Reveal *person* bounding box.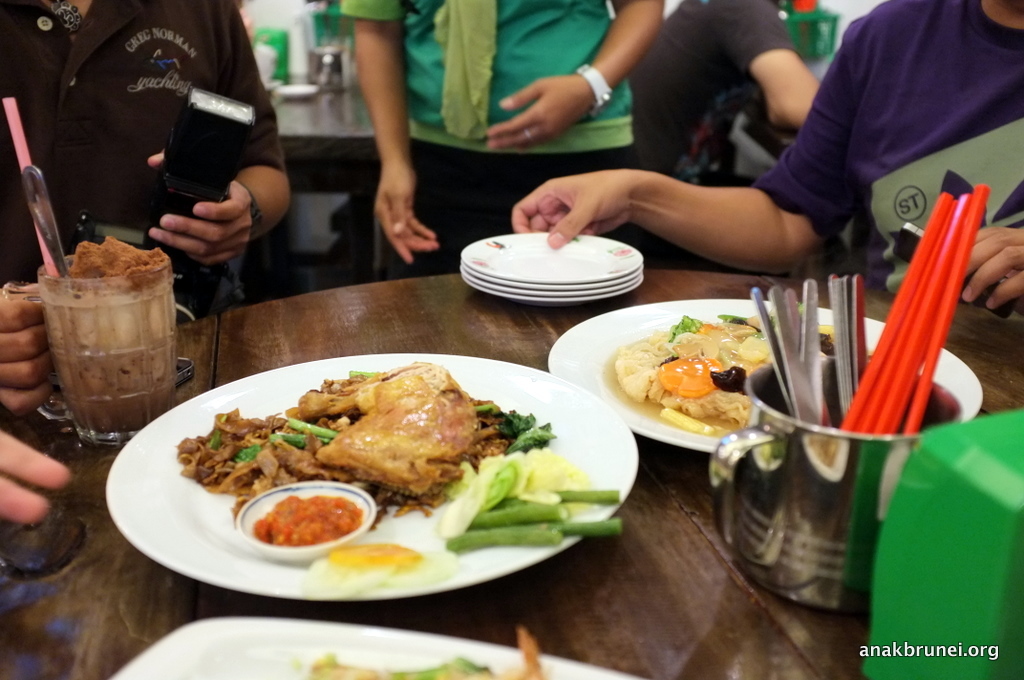
Revealed: (0,0,290,420).
